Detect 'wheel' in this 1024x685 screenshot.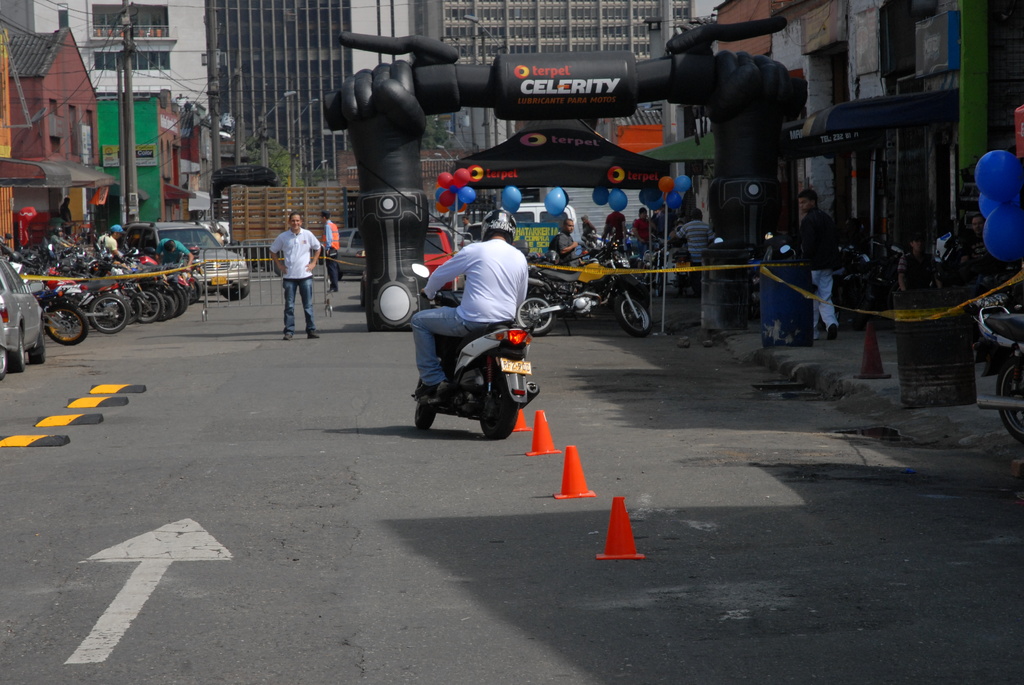
Detection: Rect(170, 288, 181, 310).
